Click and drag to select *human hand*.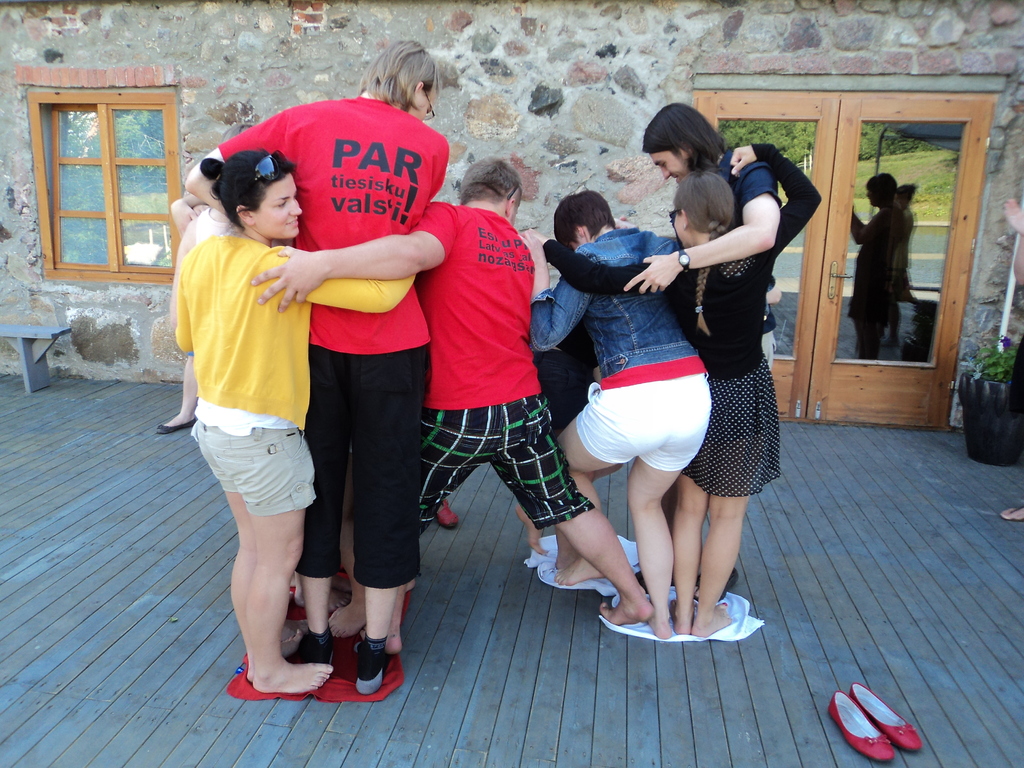
Selection: select_region(531, 229, 552, 246).
